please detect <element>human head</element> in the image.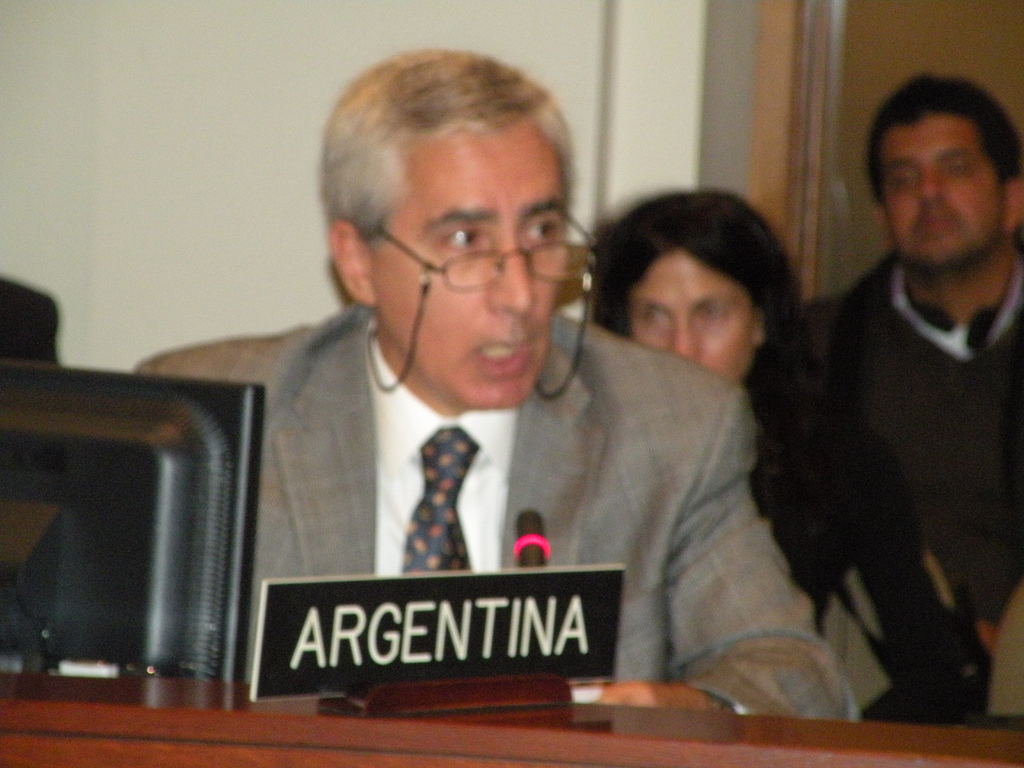
crop(589, 182, 806, 386).
